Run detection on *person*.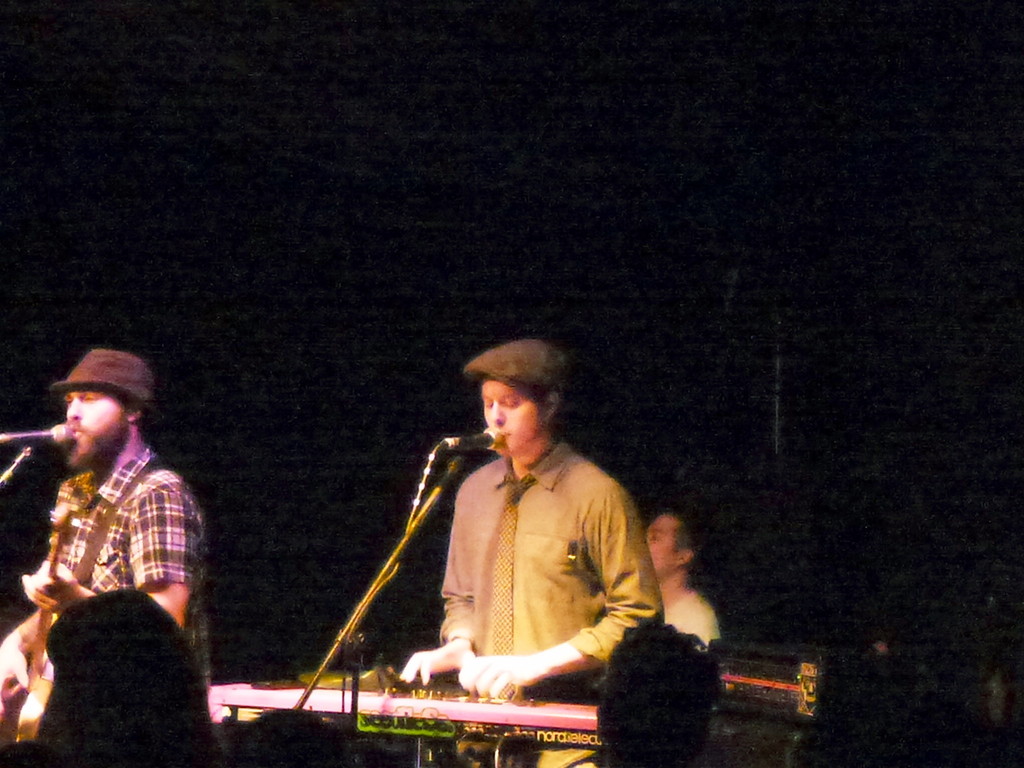
Result: box=[641, 514, 740, 660].
